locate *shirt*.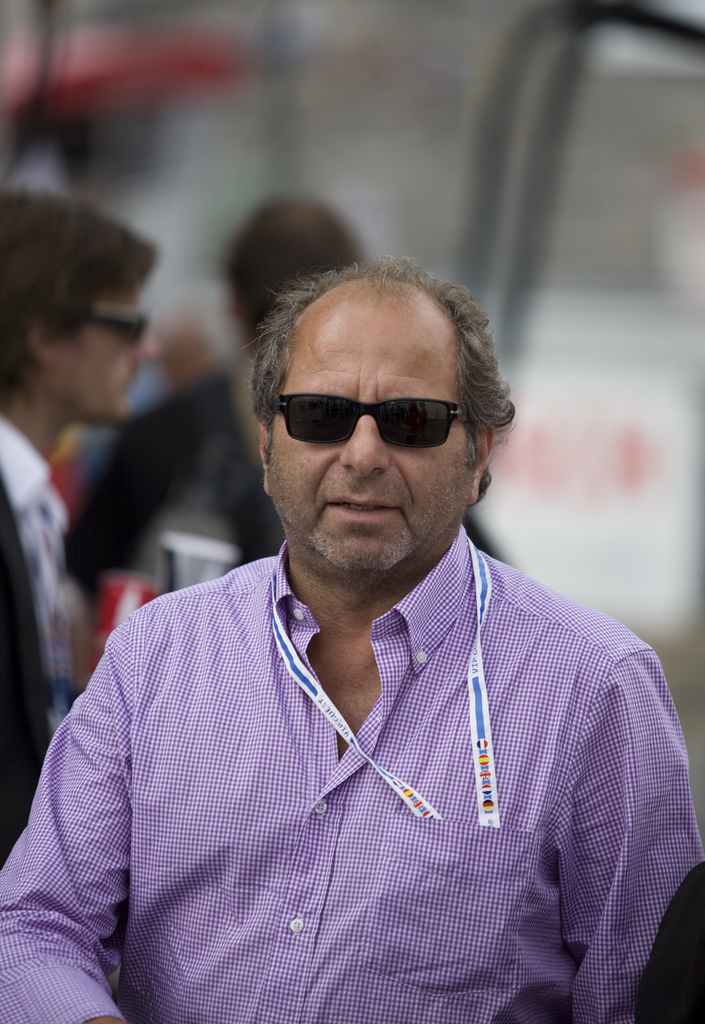
Bounding box: (59, 537, 644, 1005).
